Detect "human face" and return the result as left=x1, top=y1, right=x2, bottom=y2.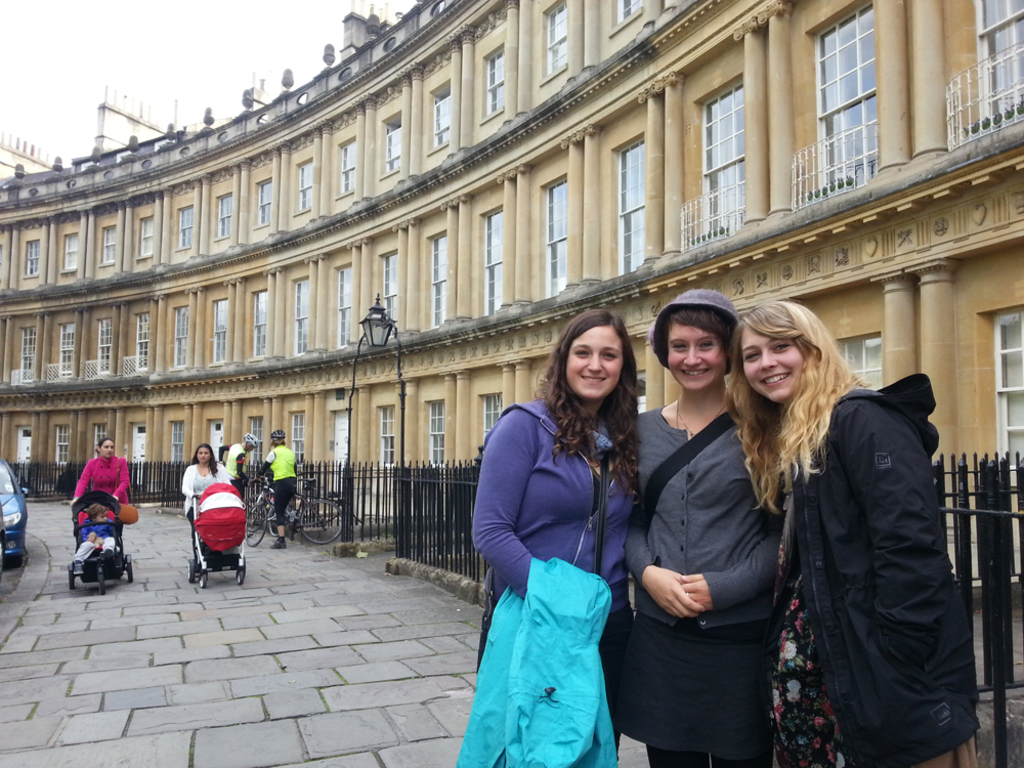
left=99, top=440, right=113, bottom=461.
